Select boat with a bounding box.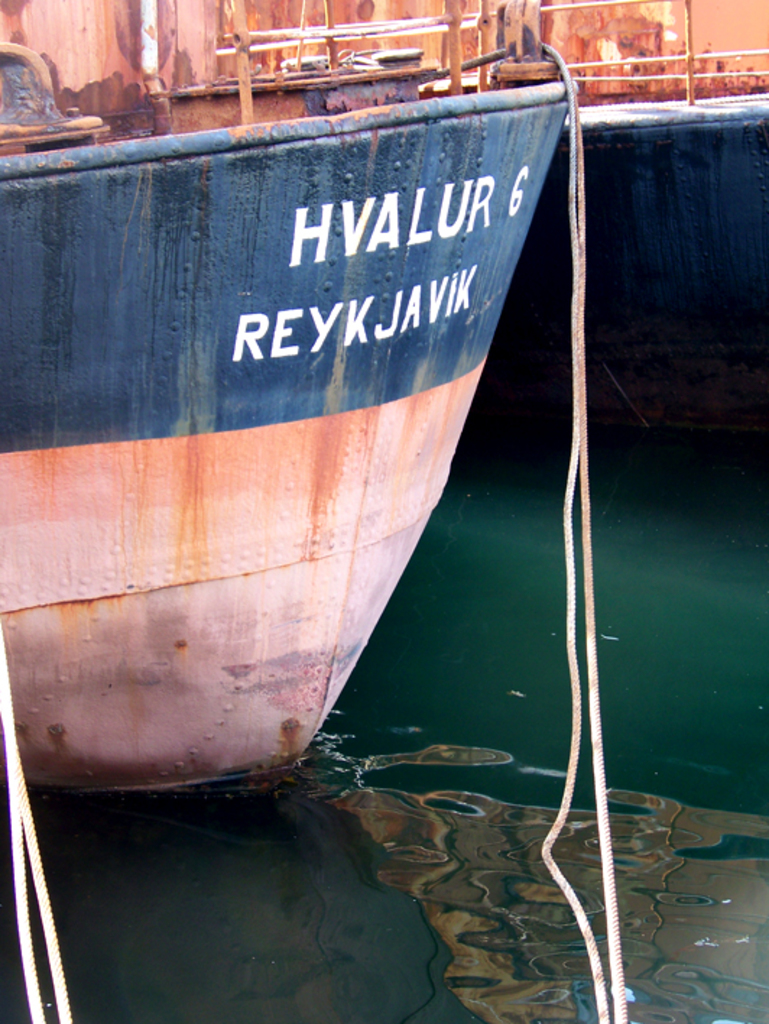
locate(17, 0, 646, 869).
